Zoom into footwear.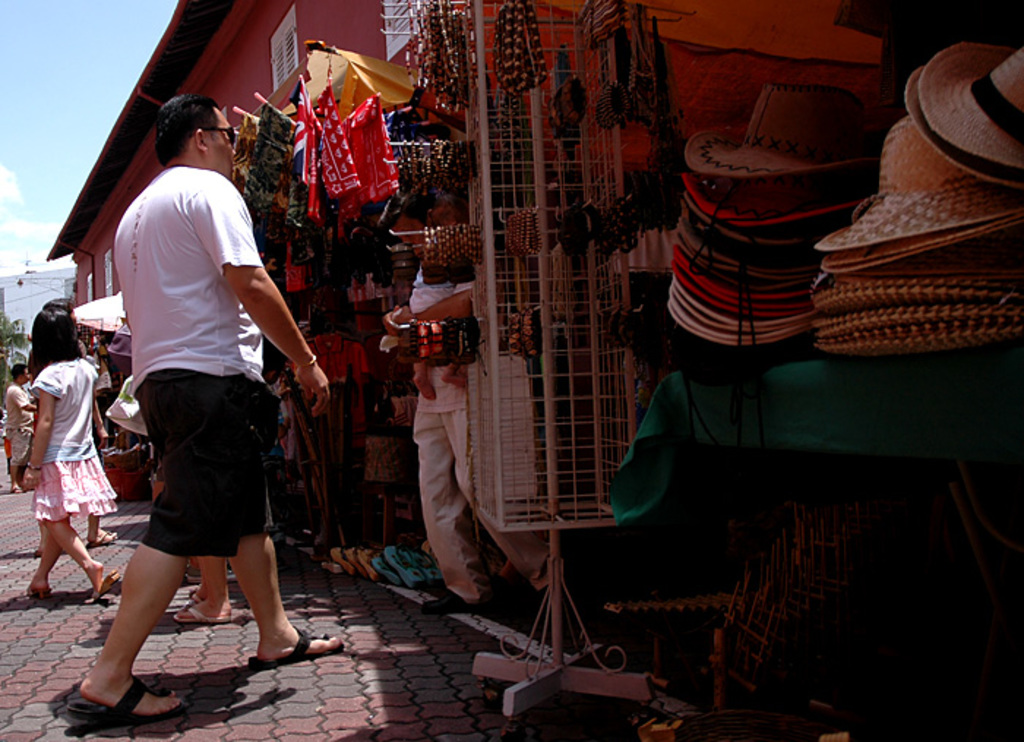
Zoom target: 97/525/118/546.
